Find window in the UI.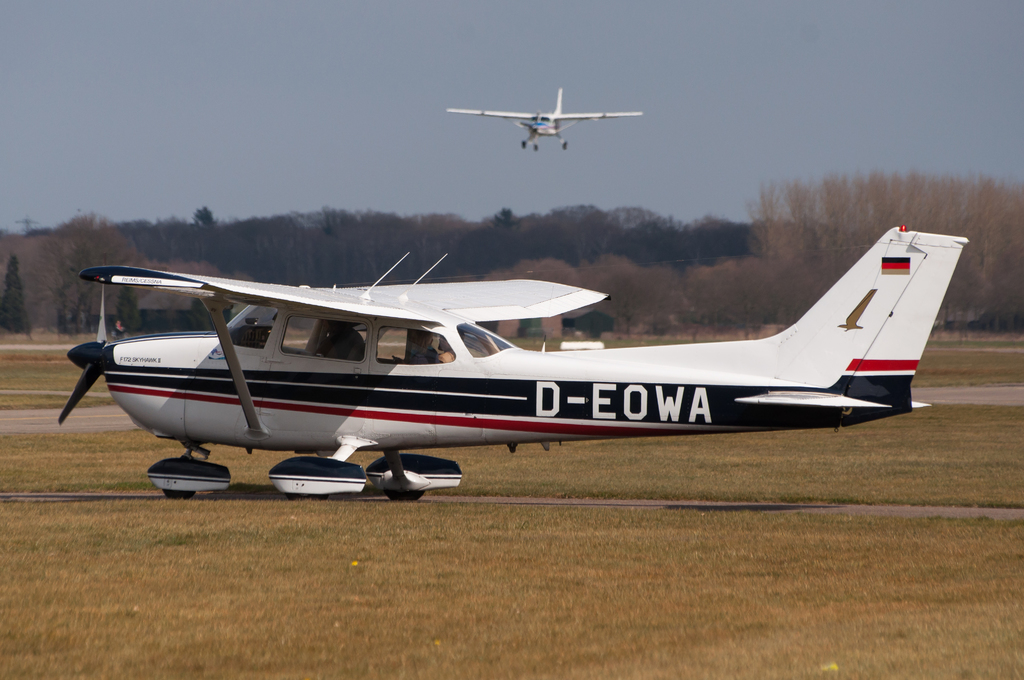
UI element at 371,327,454,360.
